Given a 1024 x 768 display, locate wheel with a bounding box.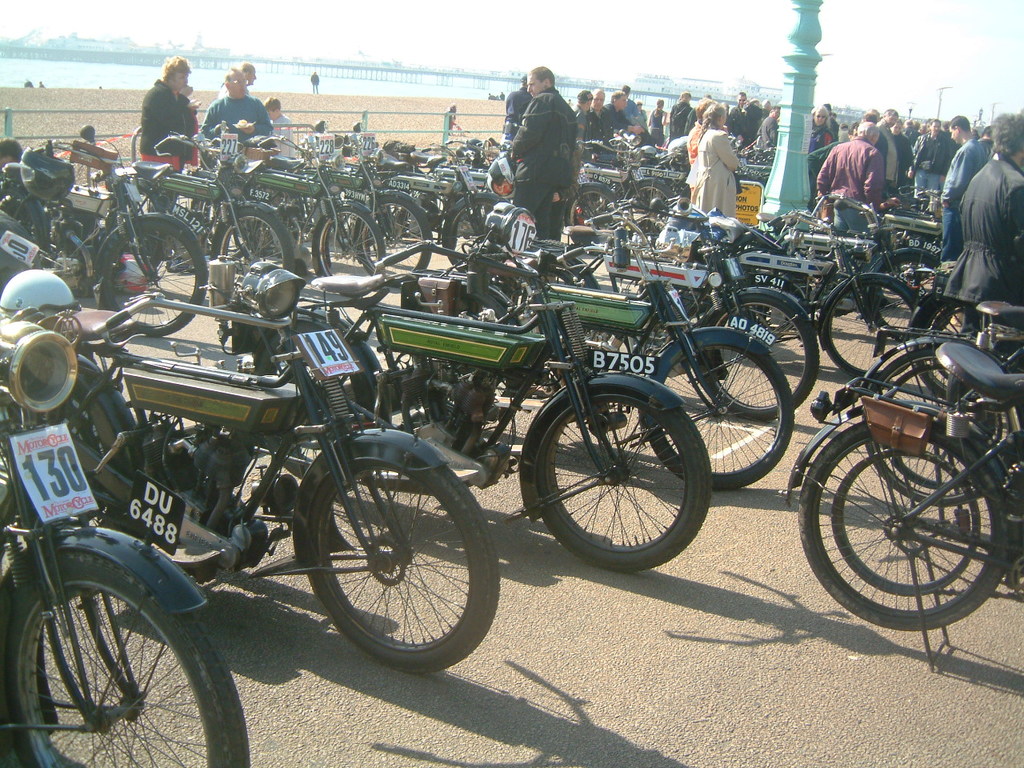
Located: 292/426/504/672.
